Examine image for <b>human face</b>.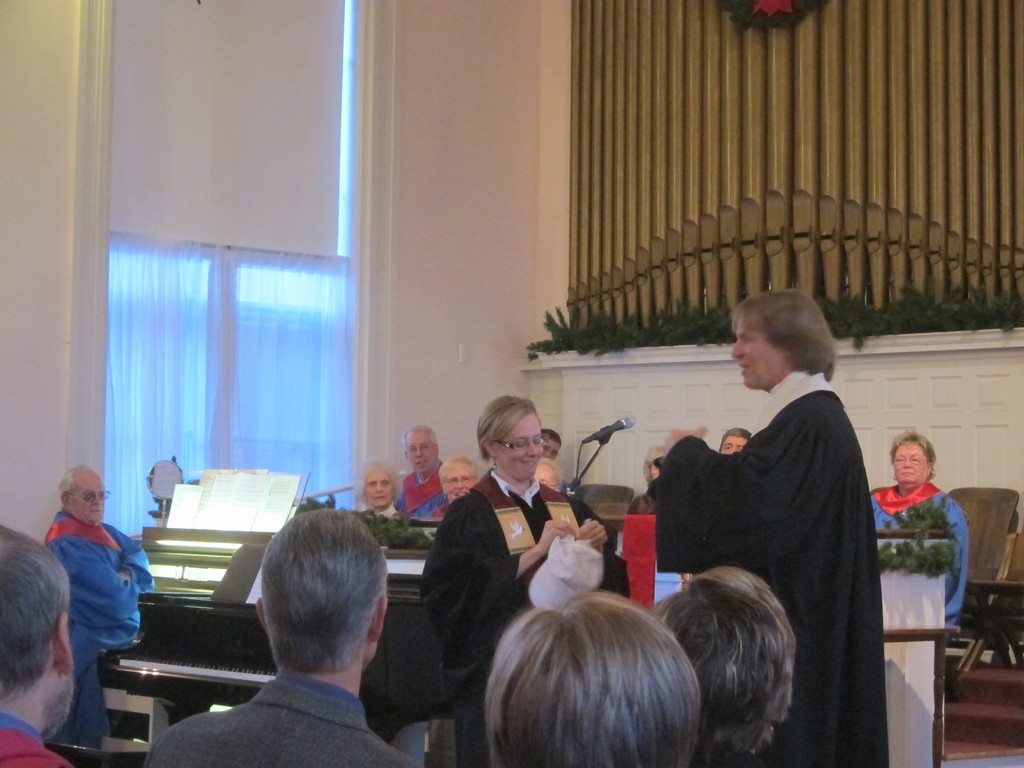
Examination result: bbox=(72, 474, 107, 528).
